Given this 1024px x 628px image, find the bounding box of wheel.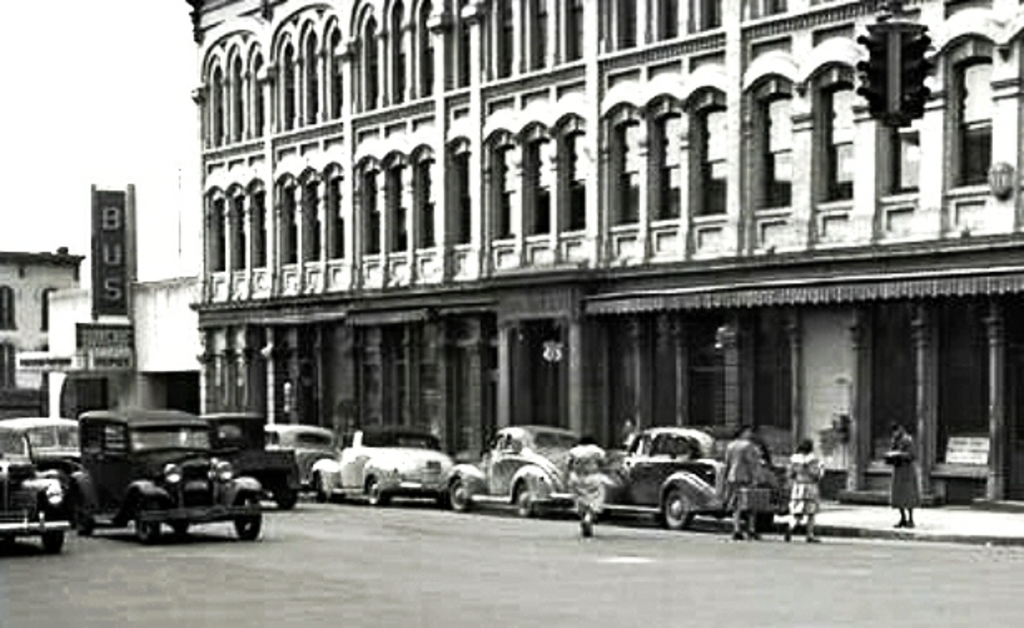
(x1=134, y1=495, x2=166, y2=542).
